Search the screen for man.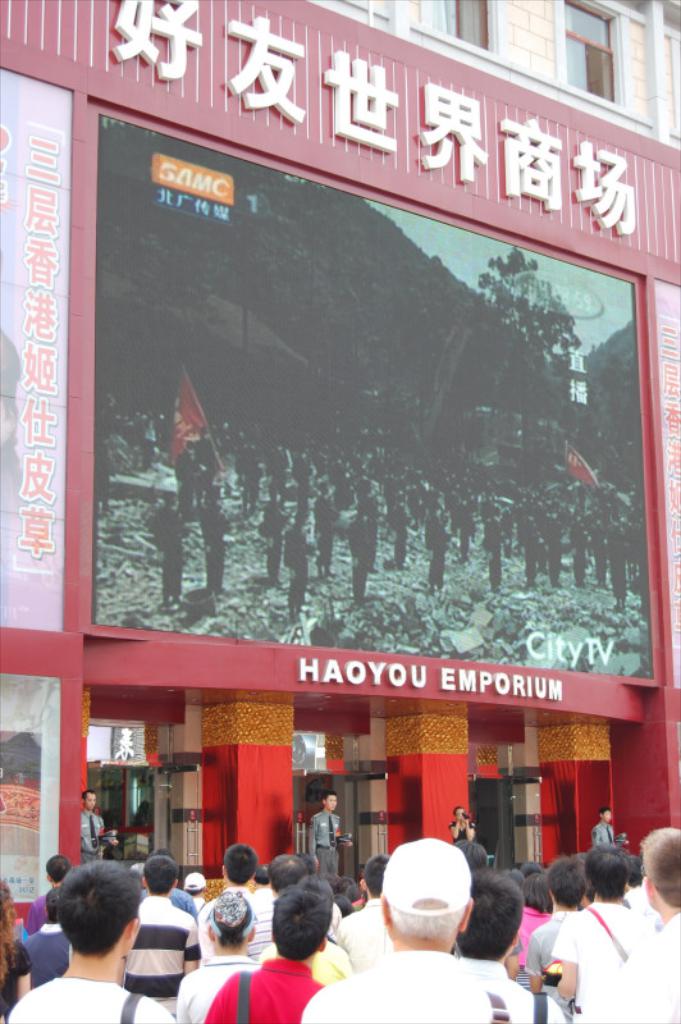
Found at left=307, top=791, right=352, bottom=878.
